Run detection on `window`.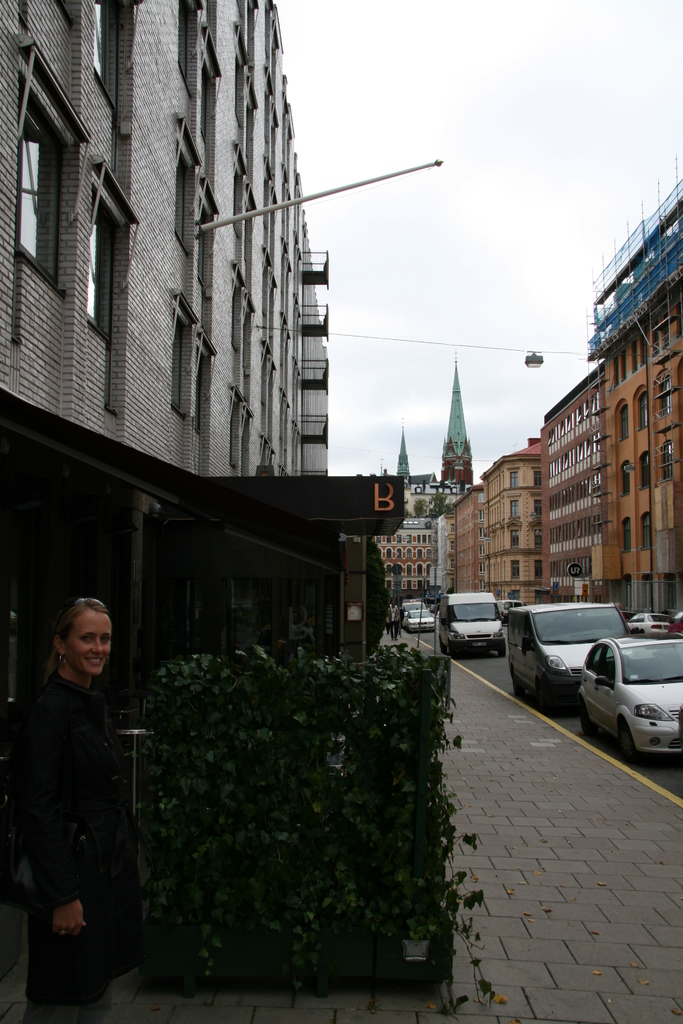
Result: 659:378:671:413.
